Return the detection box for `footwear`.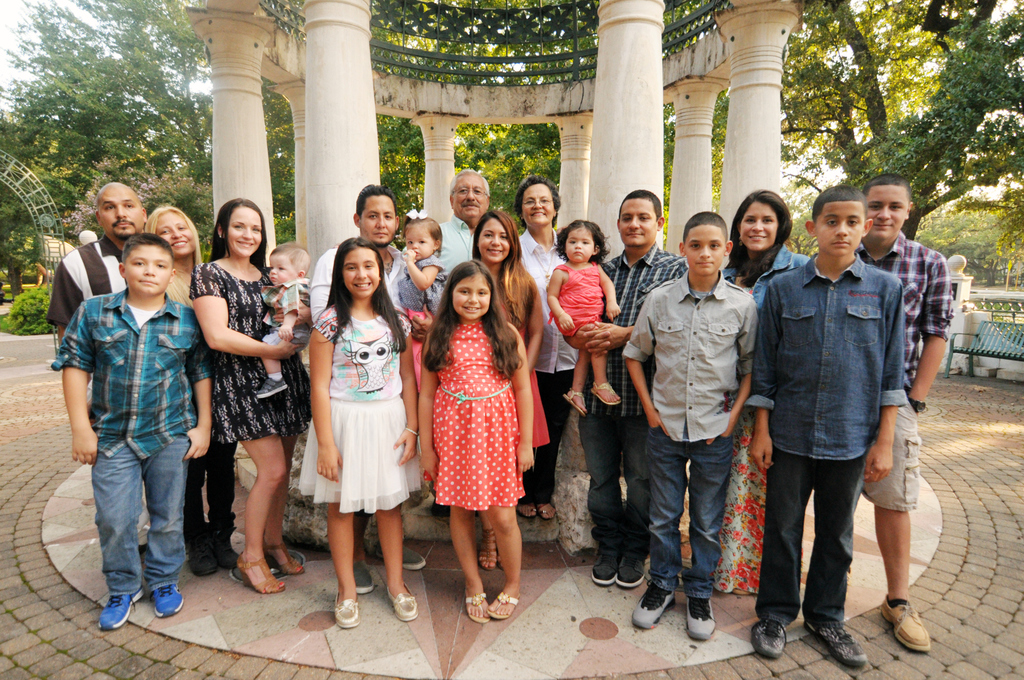
(616,553,645,584).
